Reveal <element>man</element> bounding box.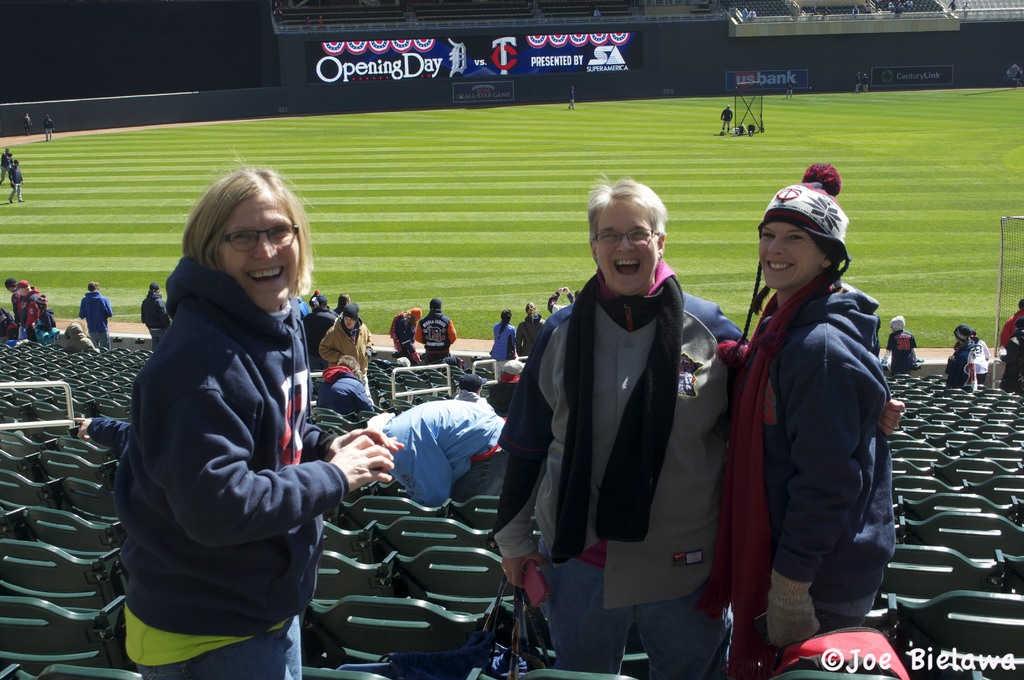
Revealed: box(141, 282, 174, 353).
